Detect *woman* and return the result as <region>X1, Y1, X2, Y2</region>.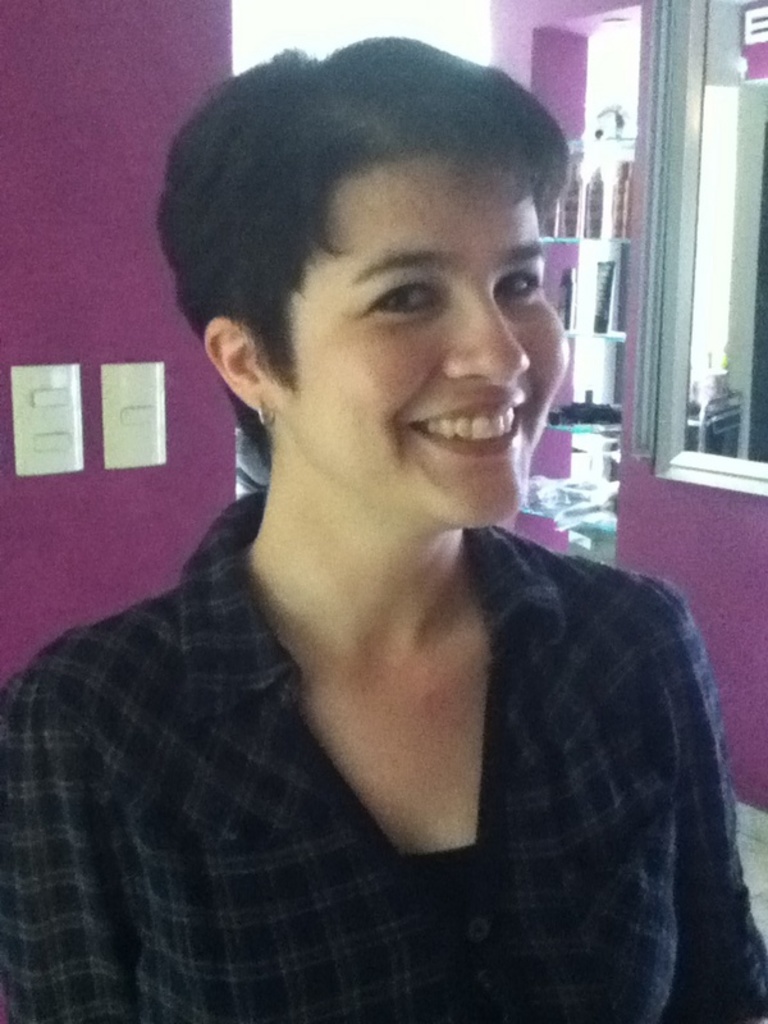
<region>68, 18, 700, 1011</region>.
